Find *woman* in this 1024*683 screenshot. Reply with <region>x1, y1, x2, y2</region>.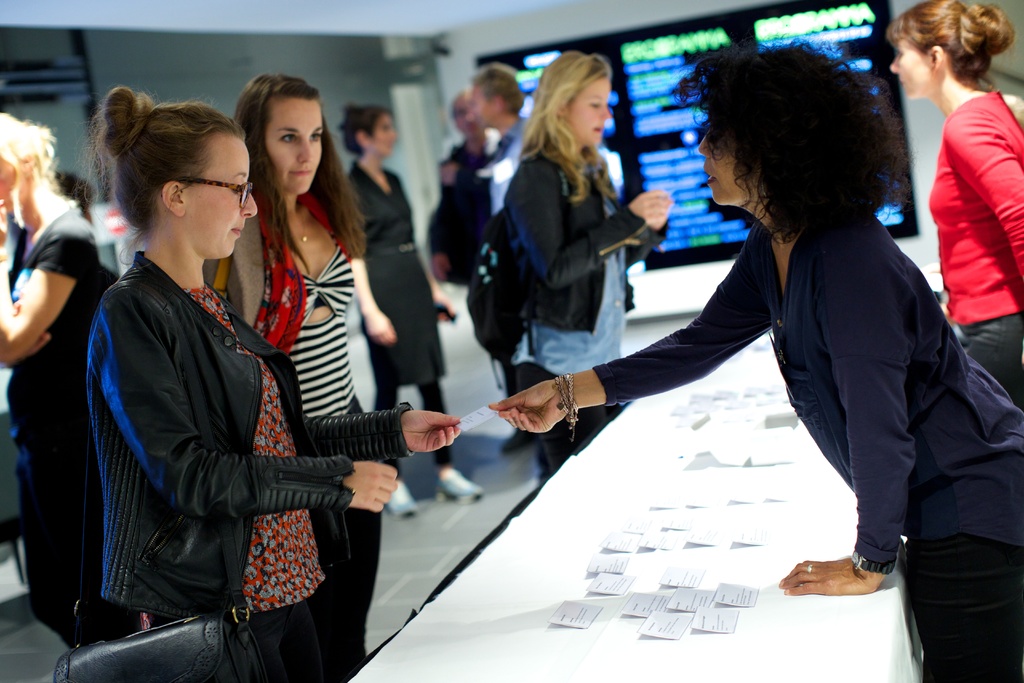
<region>486, 32, 1023, 682</region>.
